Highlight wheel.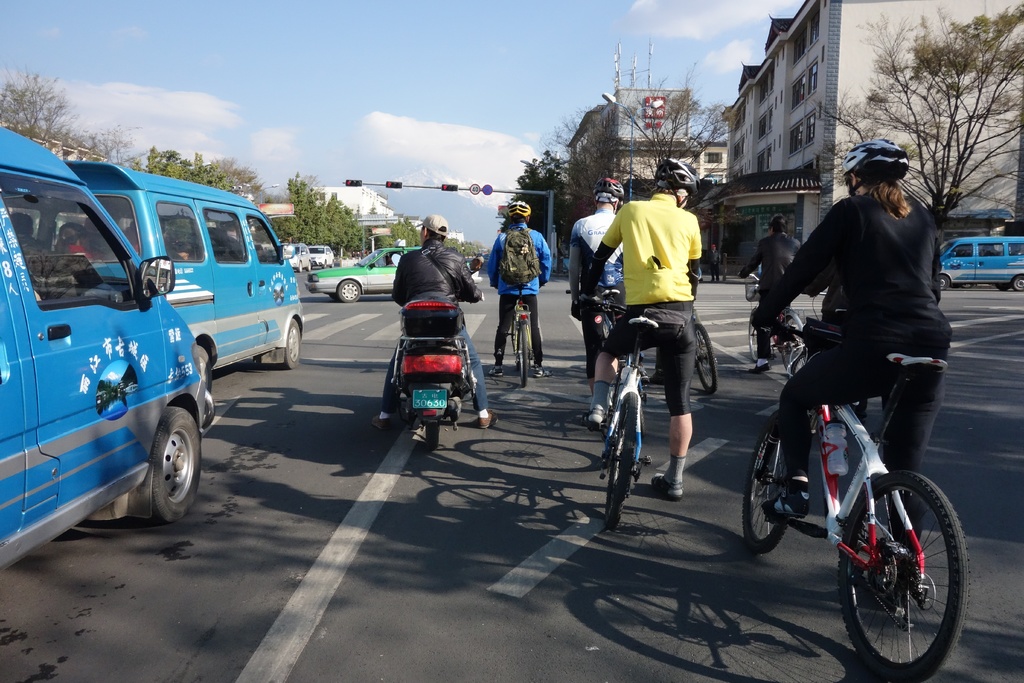
Highlighted region: <region>1012, 274, 1023, 292</region>.
